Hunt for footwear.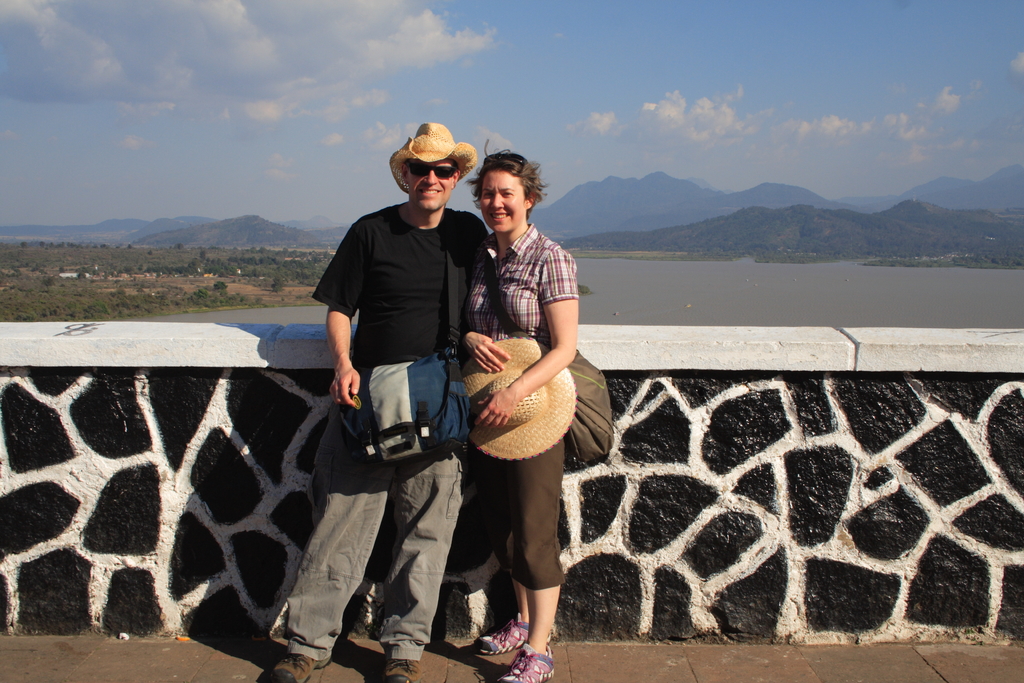
Hunted down at <region>387, 651, 422, 682</region>.
